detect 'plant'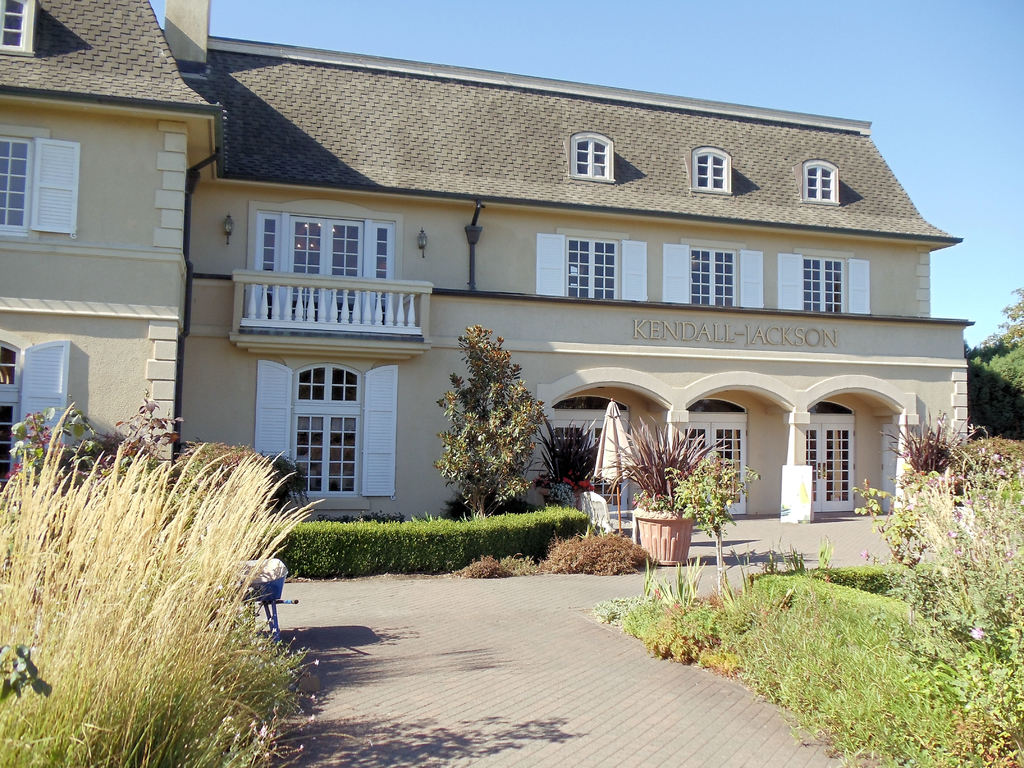
<region>645, 452, 763, 537</region>
